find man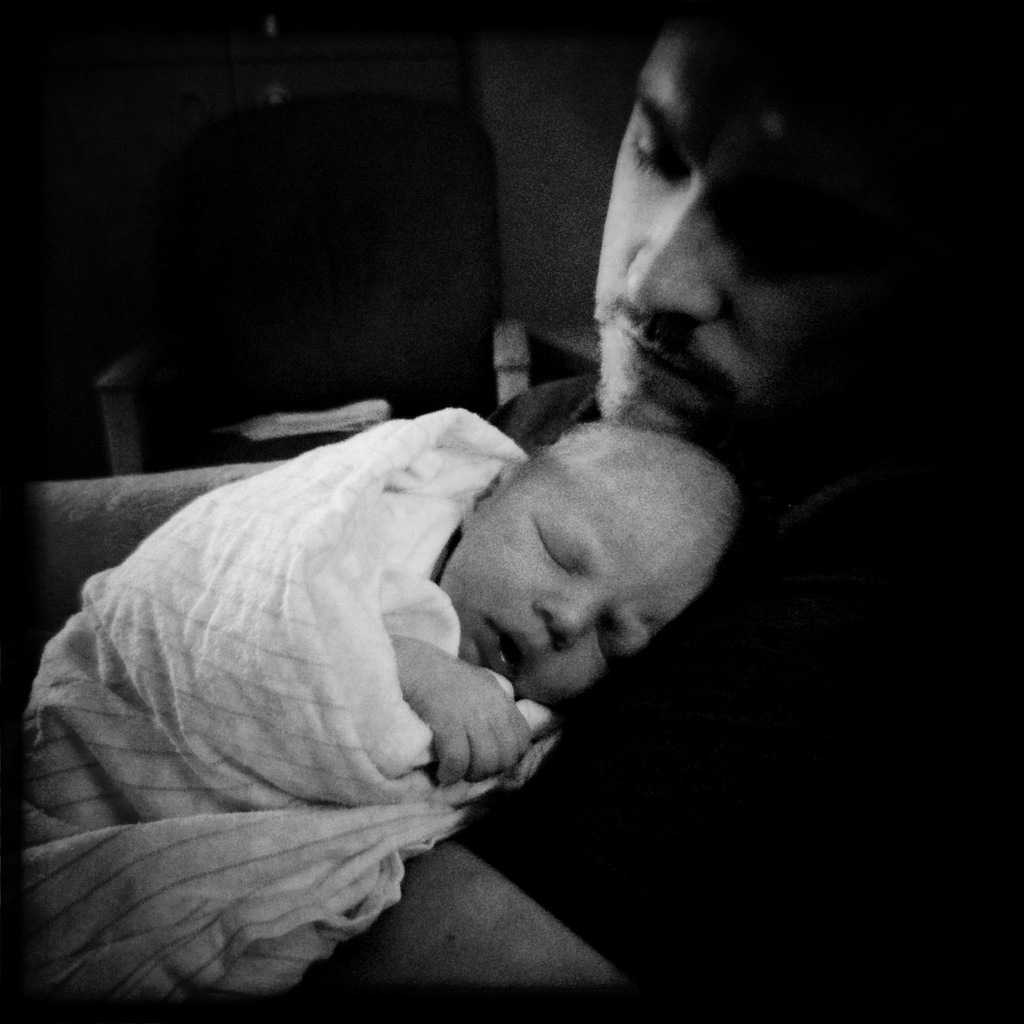
region(444, 10, 1017, 993)
